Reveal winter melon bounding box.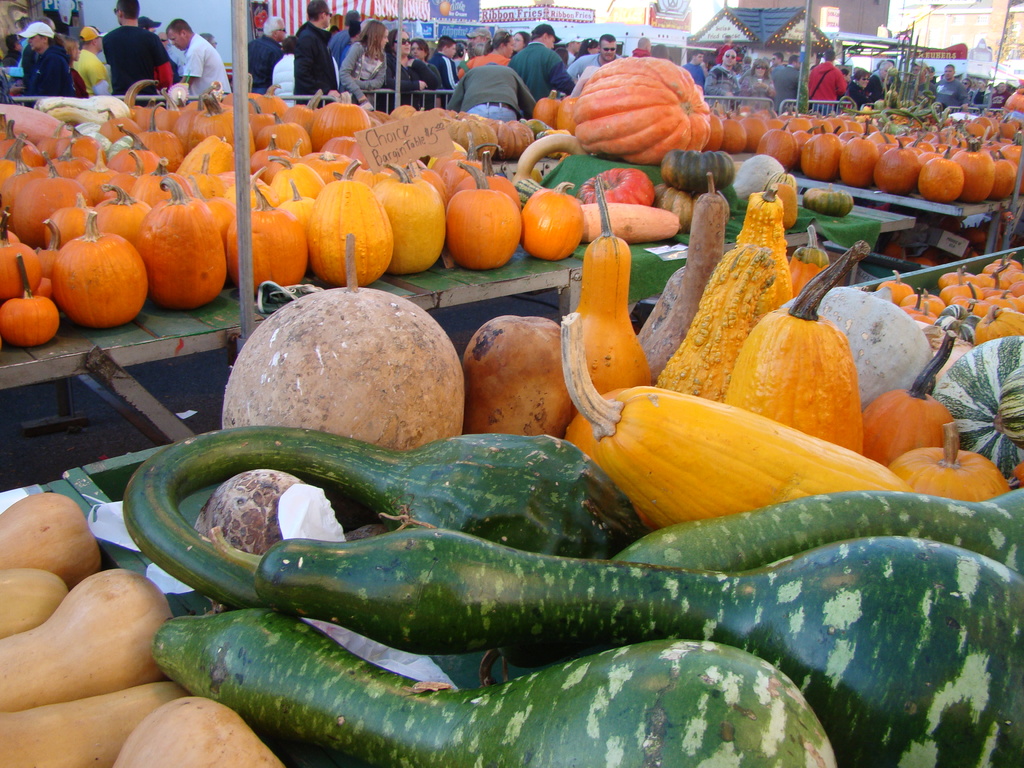
Revealed: box=[936, 337, 1023, 488].
